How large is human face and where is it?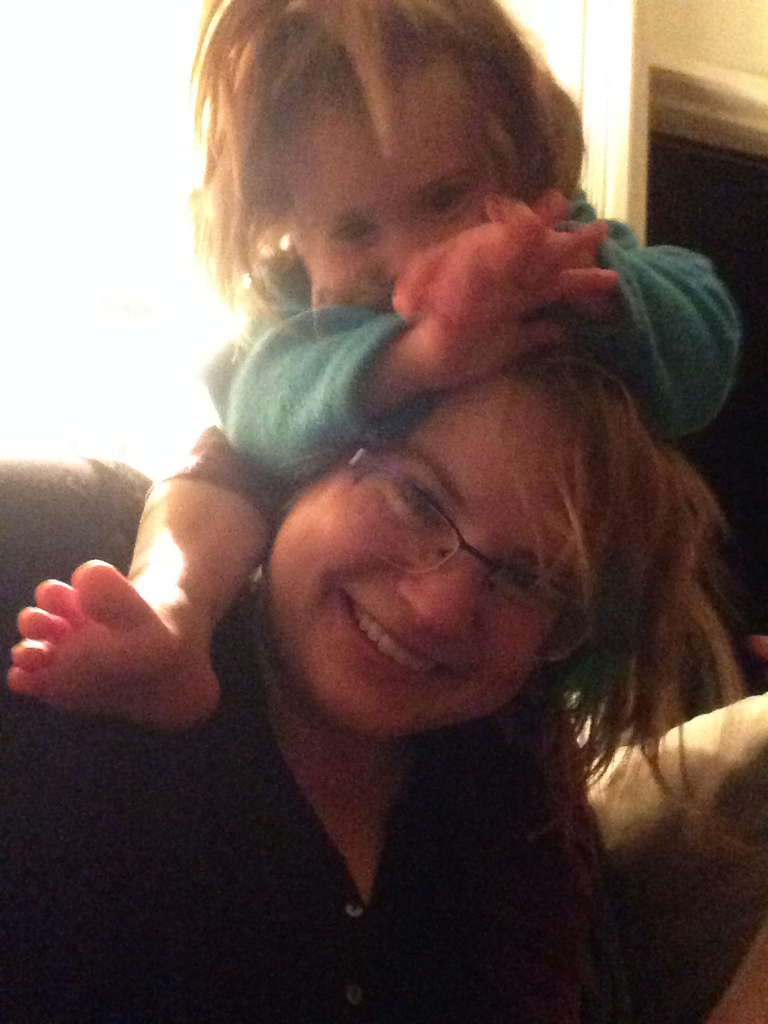
Bounding box: (285, 55, 521, 279).
